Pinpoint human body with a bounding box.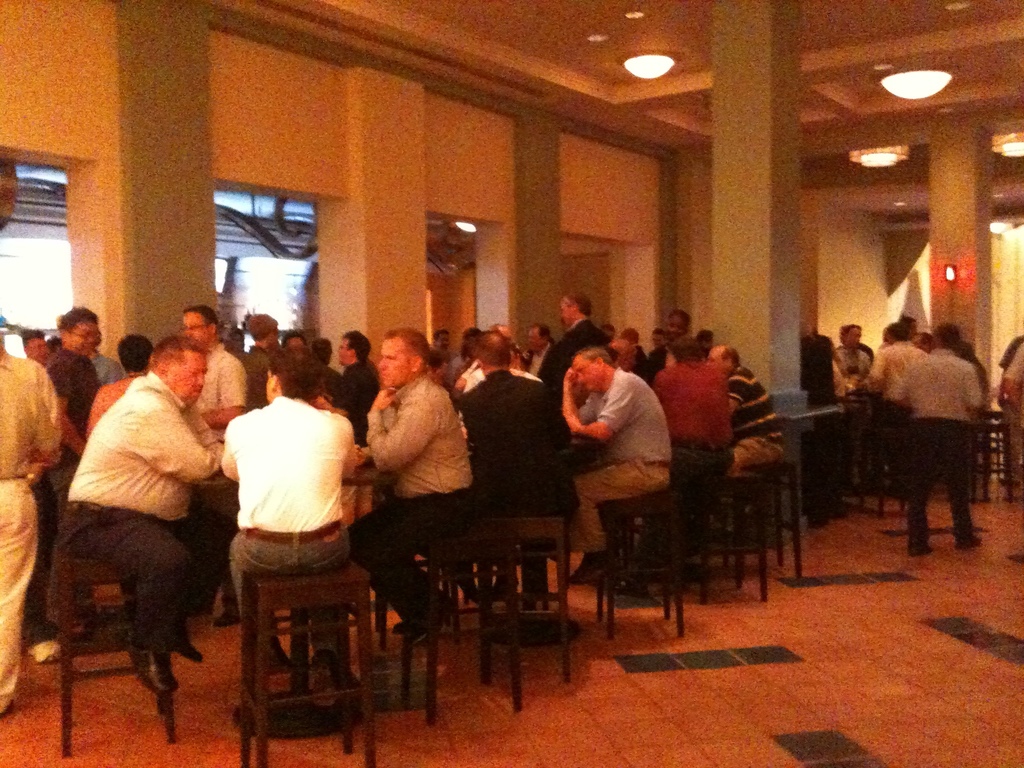
select_region(230, 312, 282, 409).
